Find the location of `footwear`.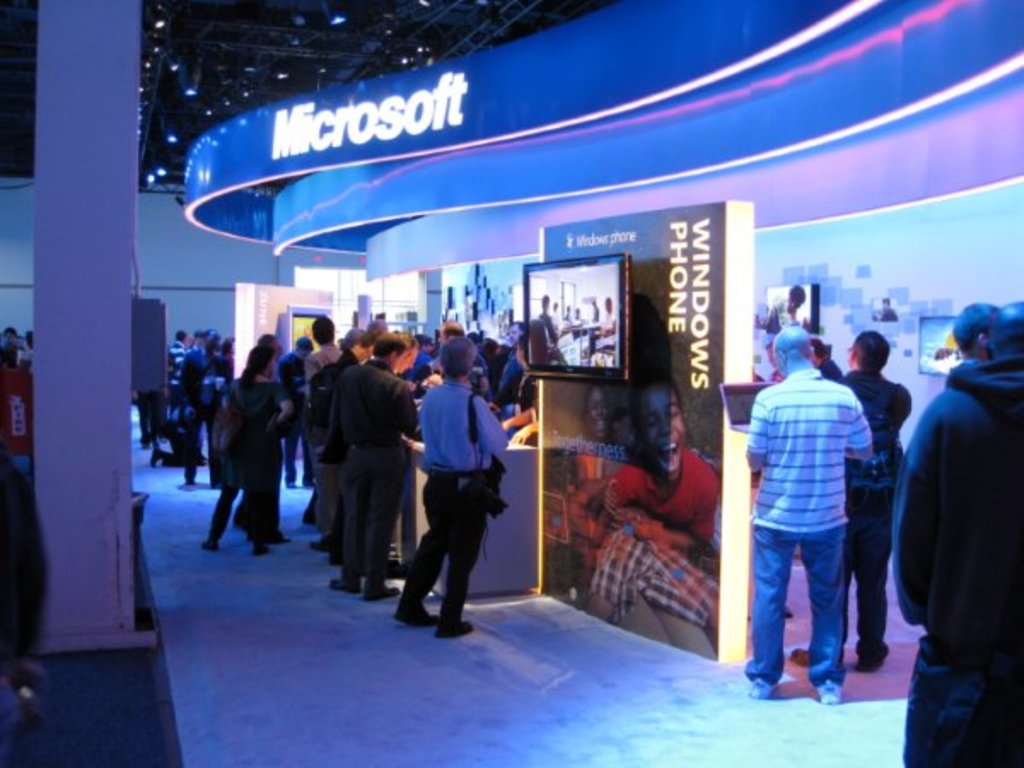
Location: {"x1": 198, "y1": 539, "x2": 215, "y2": 548}.
